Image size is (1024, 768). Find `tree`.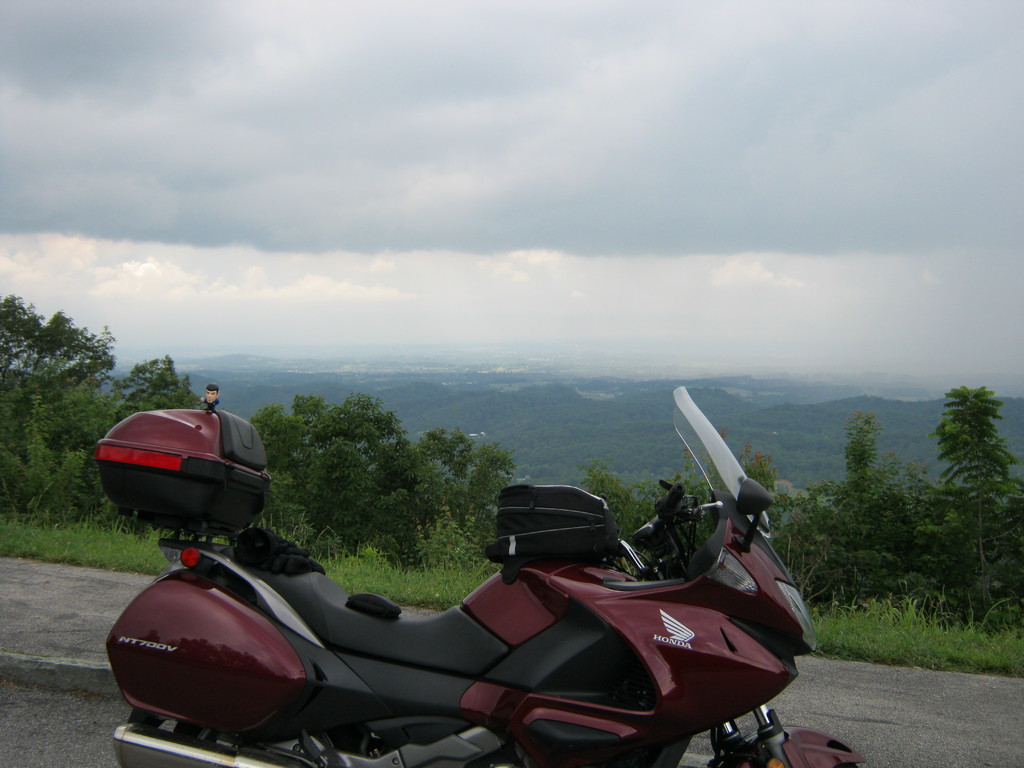
326, 395, 400, 456.
